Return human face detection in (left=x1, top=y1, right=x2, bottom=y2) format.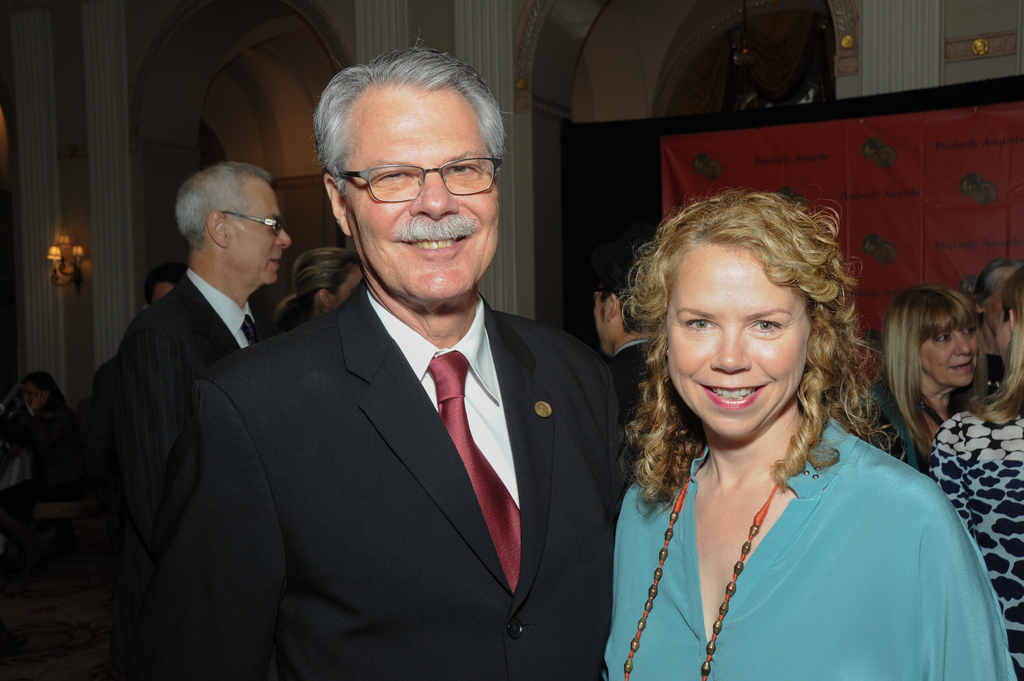
(left=667, top=241, right=815, bottom=437).
